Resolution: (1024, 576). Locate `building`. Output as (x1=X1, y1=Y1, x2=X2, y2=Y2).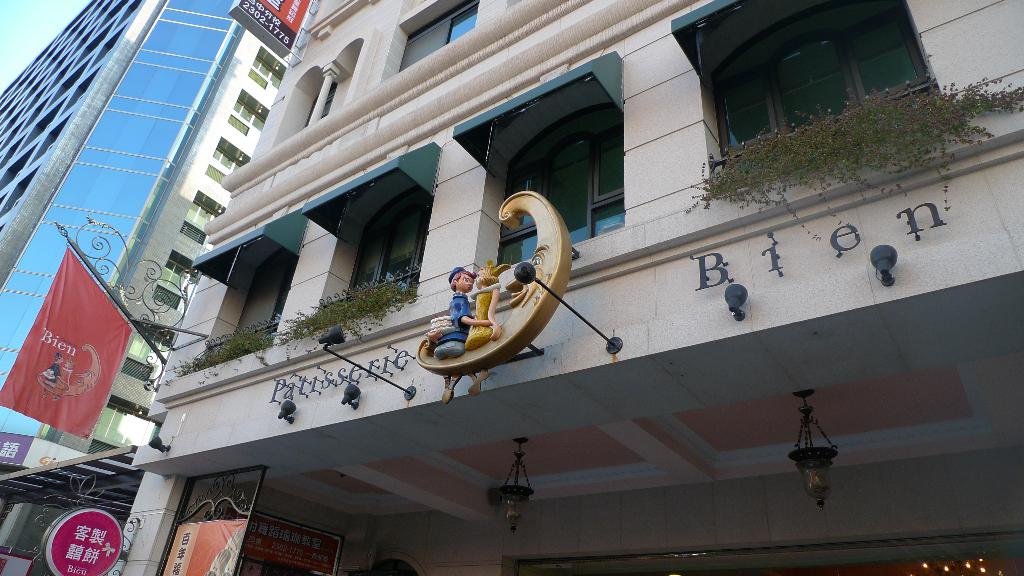
(x1=106, y1=0, x2=1023, y2=575).
